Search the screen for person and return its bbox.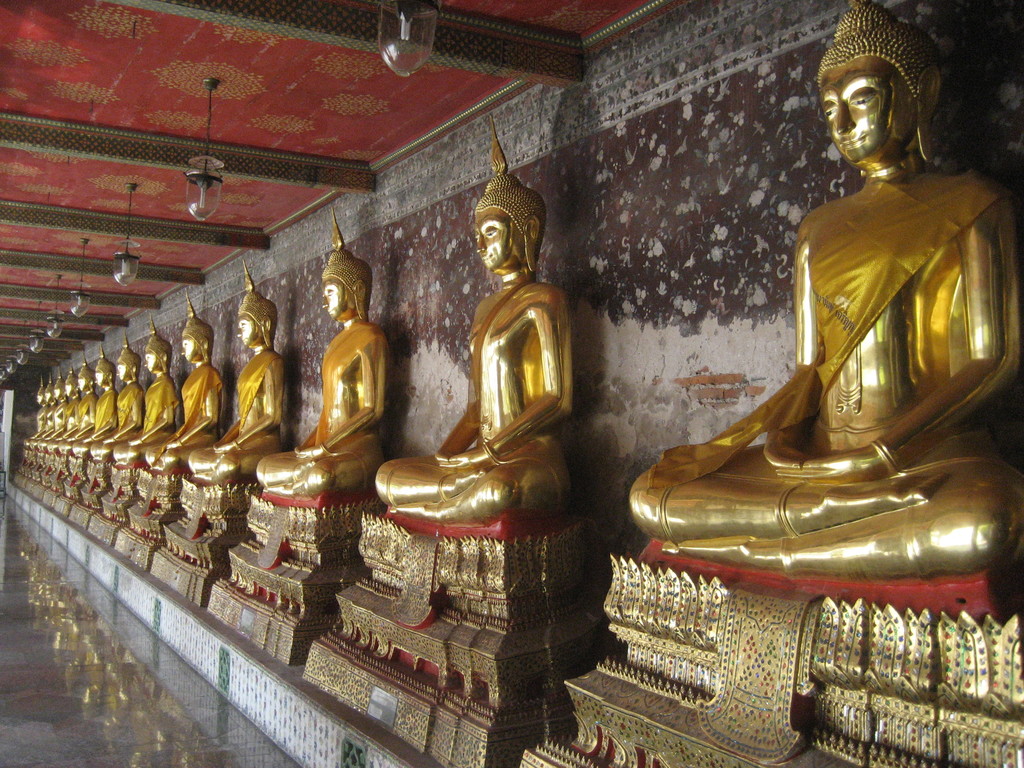
Found: {"x1": 256, "y1": 208, "x2": 384, "y2": 499}.
